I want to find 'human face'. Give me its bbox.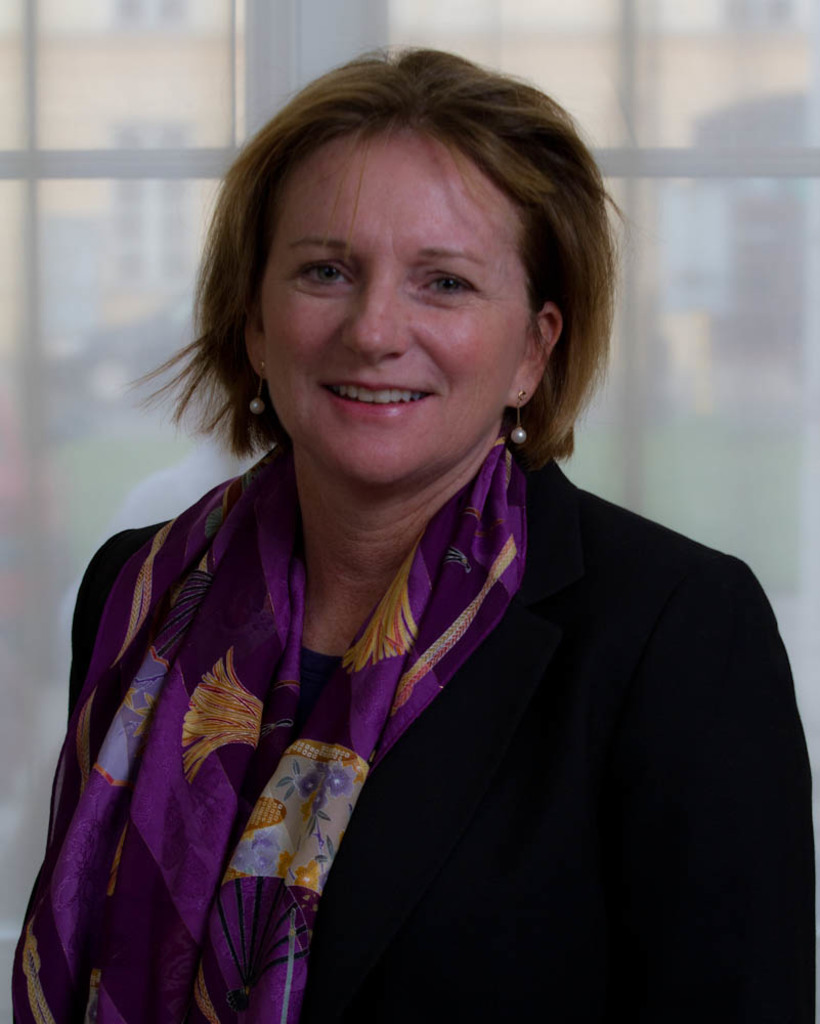
(x1=264, y1=124, x2=530, y2=483).
